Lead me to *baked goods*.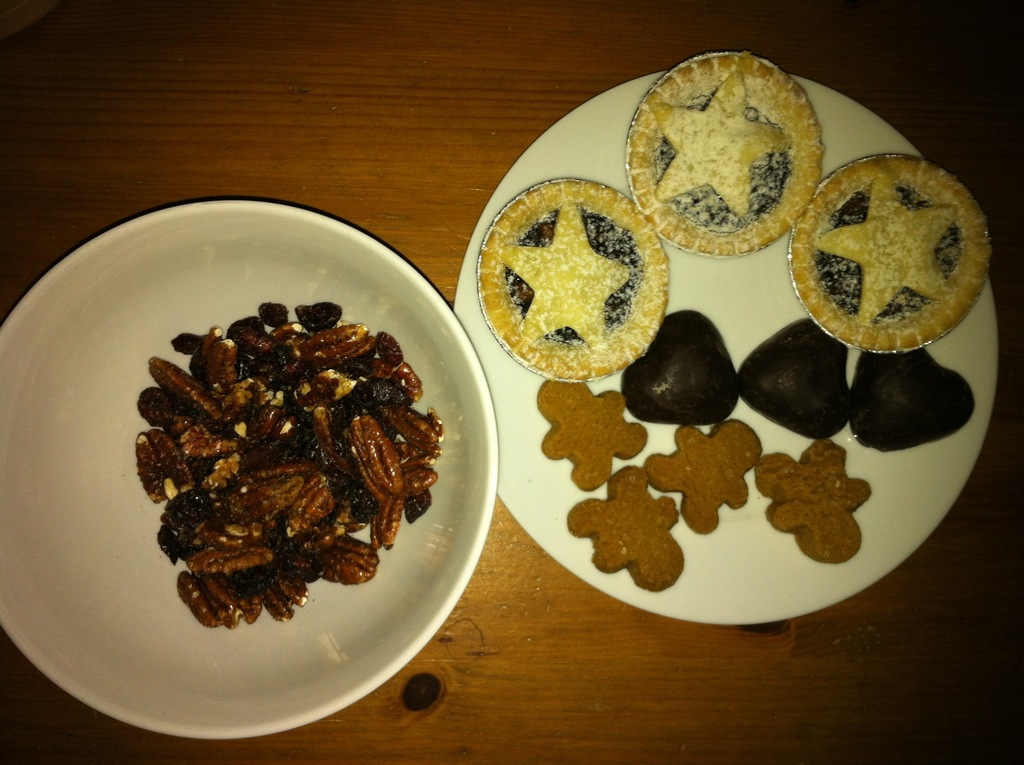
Lead to <bbox>641, 419, 765, 538</bbox>.
